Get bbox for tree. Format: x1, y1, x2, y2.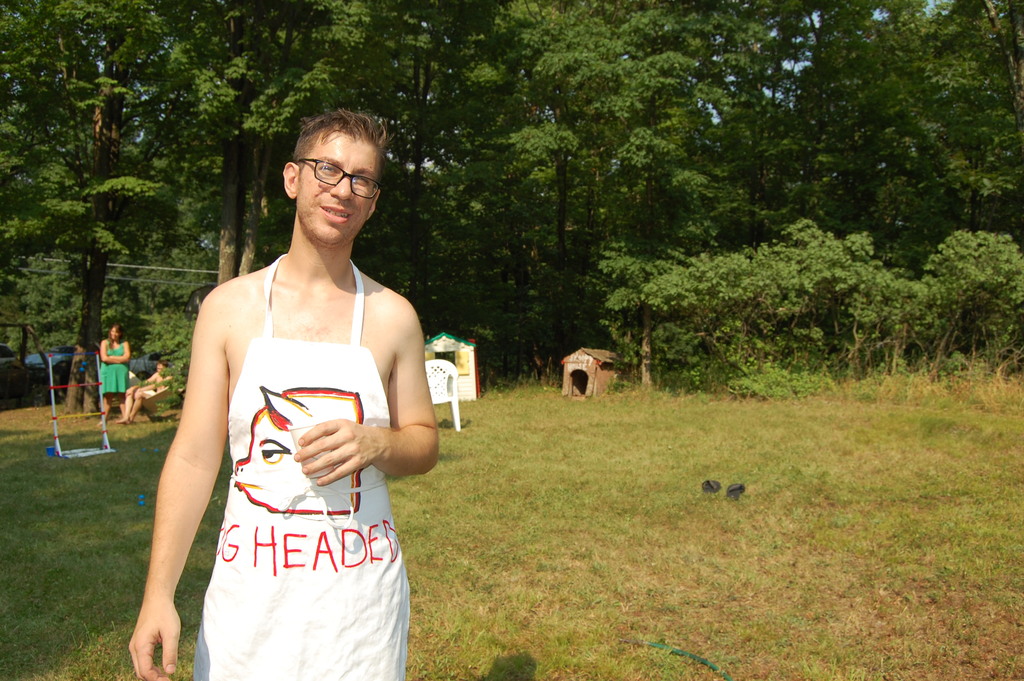
12, 49, 206, 360.
